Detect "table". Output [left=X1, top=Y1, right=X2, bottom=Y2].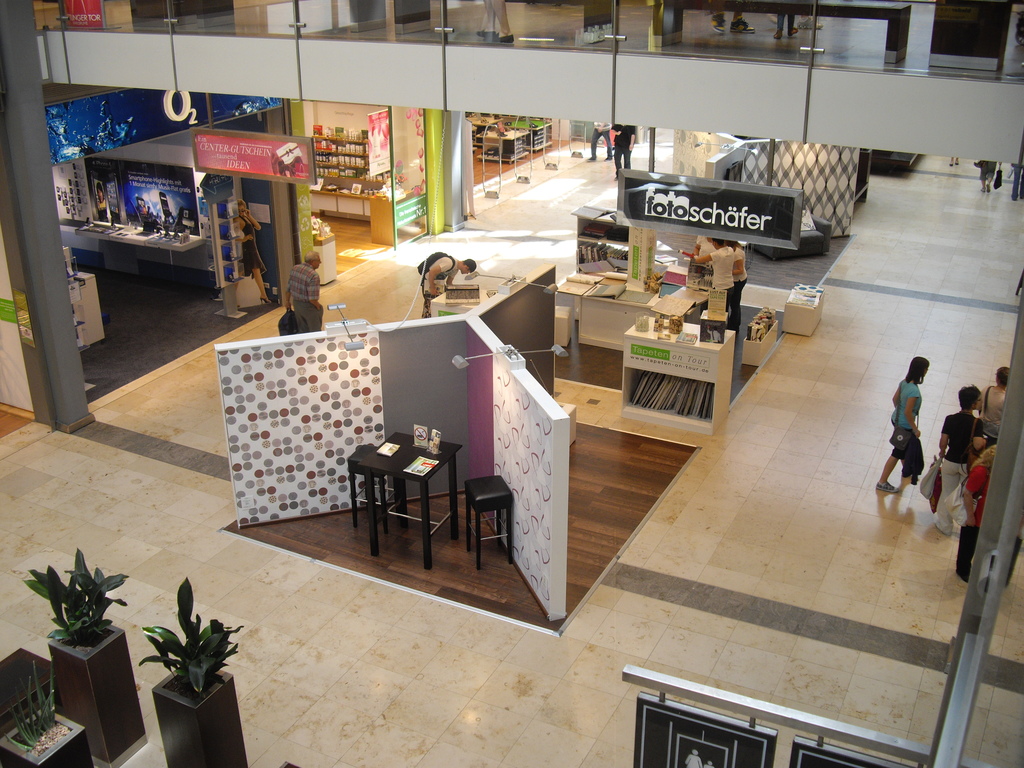
[left=620, top=316, right=739, bottom=437].
